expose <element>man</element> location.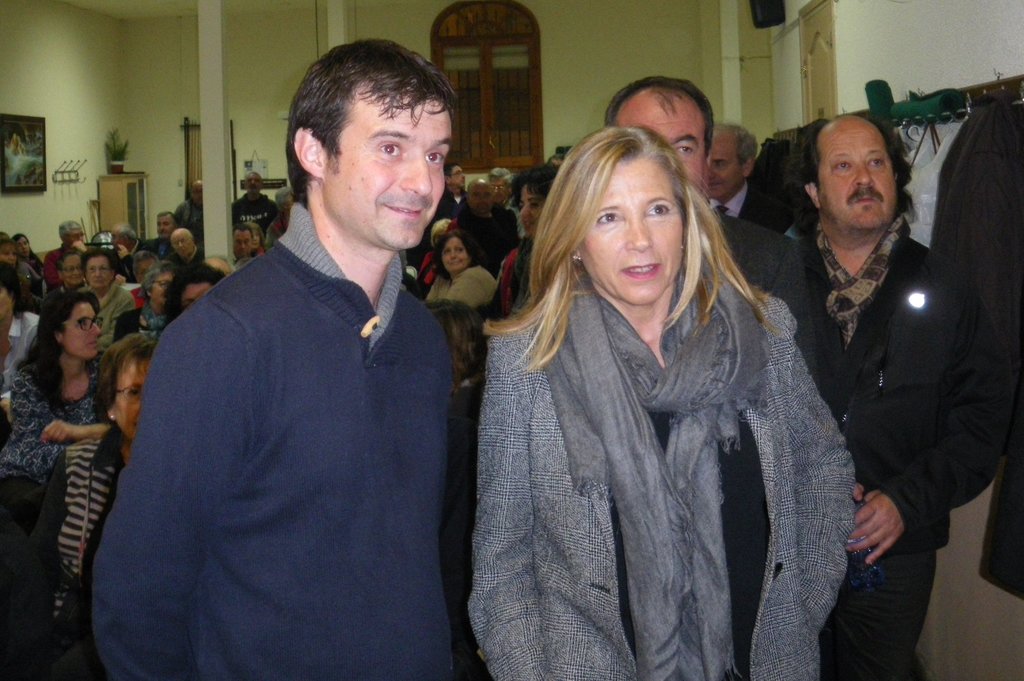
Exposed at bbox=[451, 179, 512, 280].
